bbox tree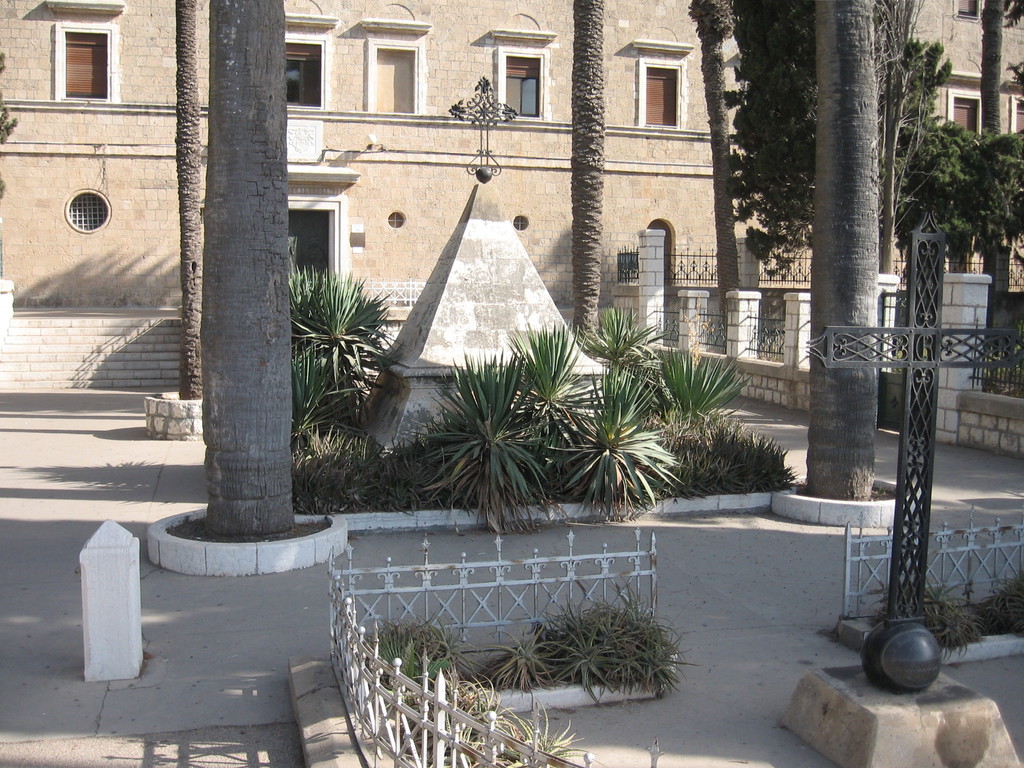
l=803, t=0, r=876, b=502
